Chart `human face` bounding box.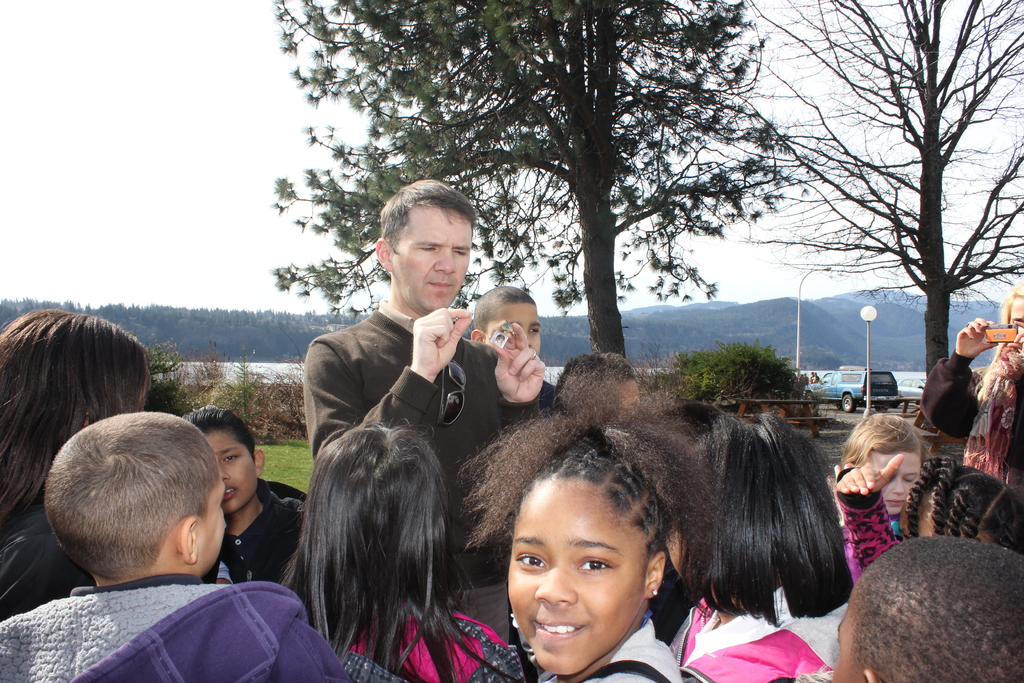
Charted: 492 304 542 352.
